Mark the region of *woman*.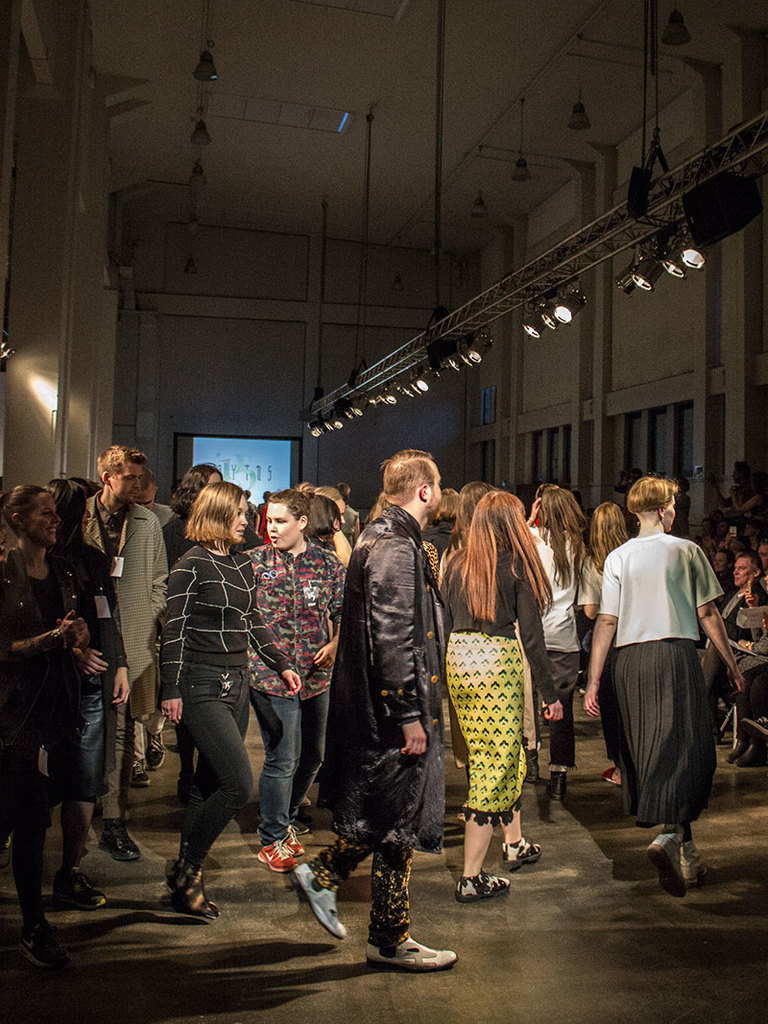
Region: box=[148, 478, 305, 901].
